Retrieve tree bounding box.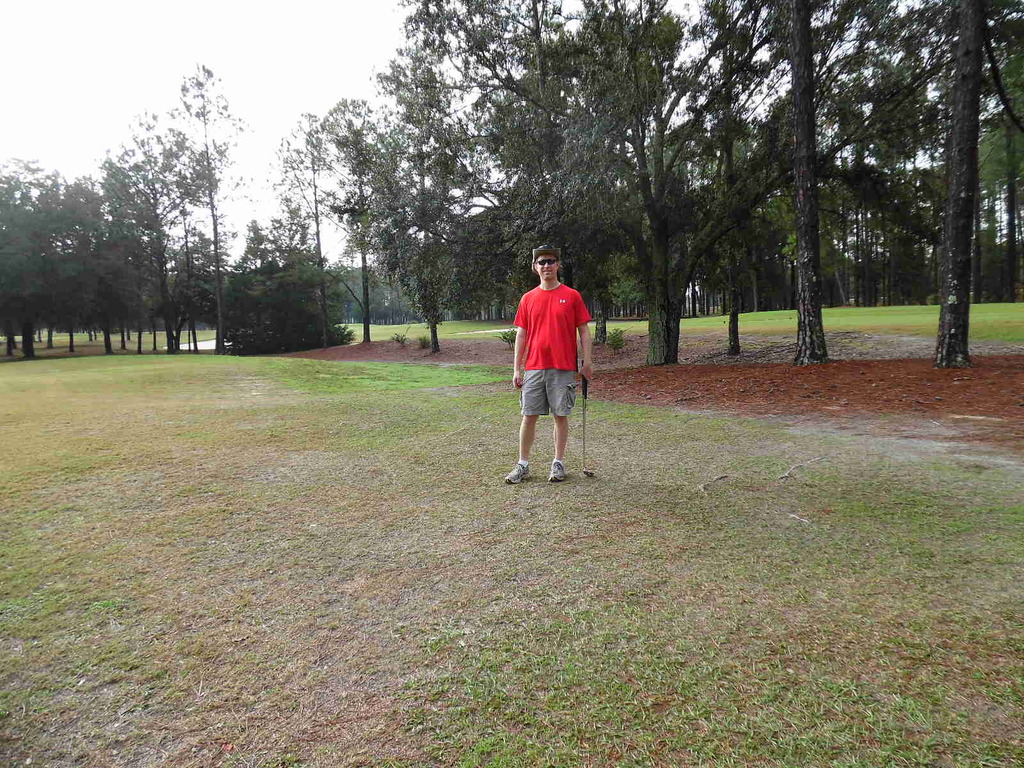
Bounding box: locate(705, 0, 751, 353).
